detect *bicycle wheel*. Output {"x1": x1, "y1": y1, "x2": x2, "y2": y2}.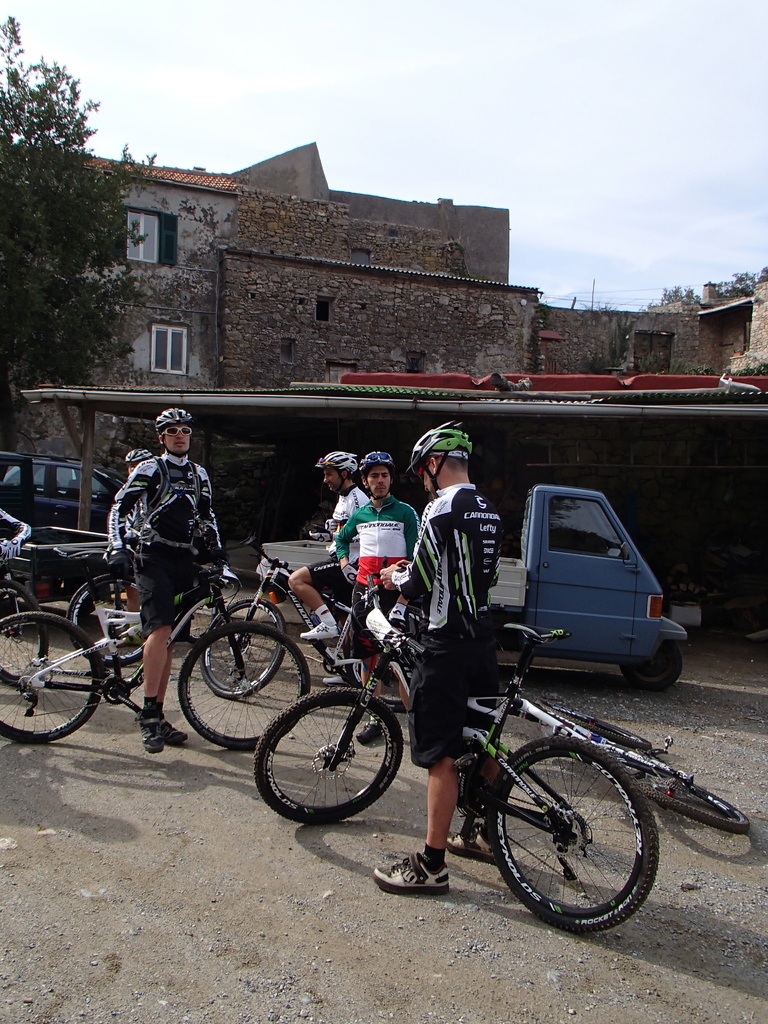
{"x1": 0, "y1": 614, "x2": 108, "y2": 741}.
